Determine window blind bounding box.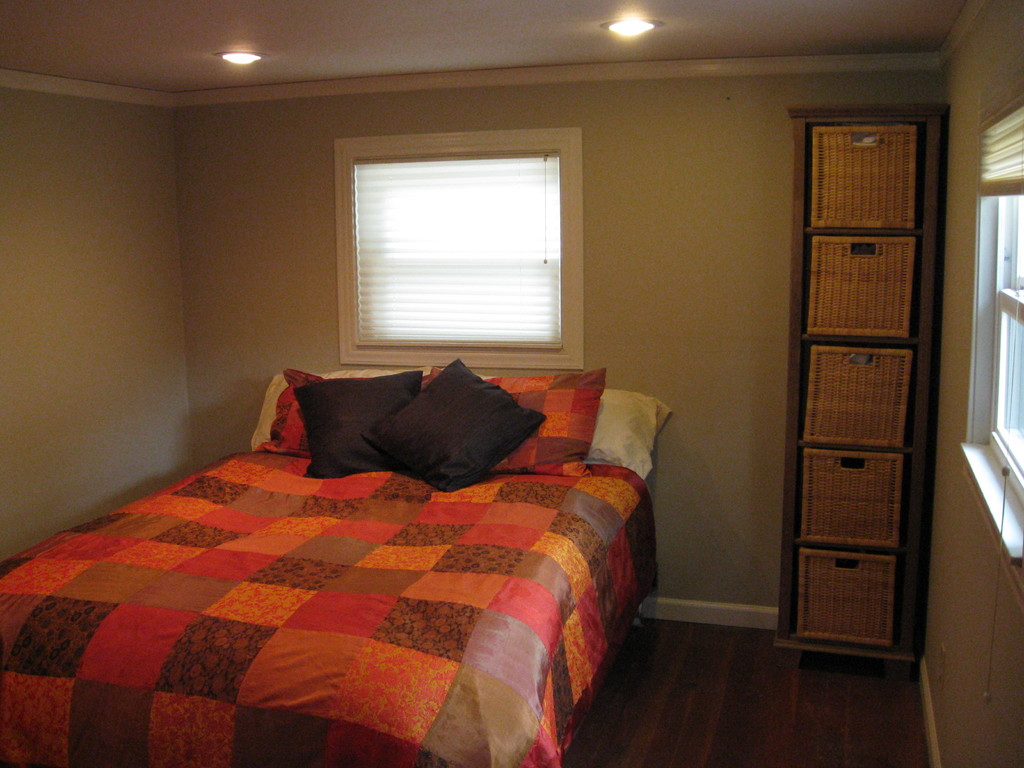
Determined: Rect(975, 41, 1023, 705).
